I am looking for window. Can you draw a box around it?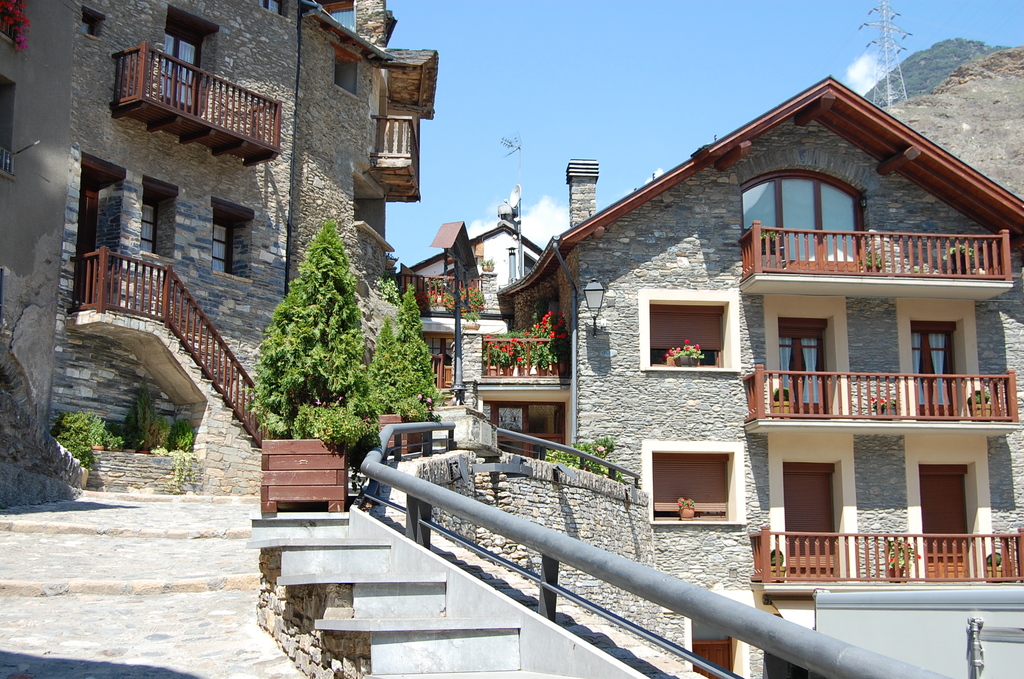
Sure, the bounding box is bbox=(653, 457, 742, 528).
